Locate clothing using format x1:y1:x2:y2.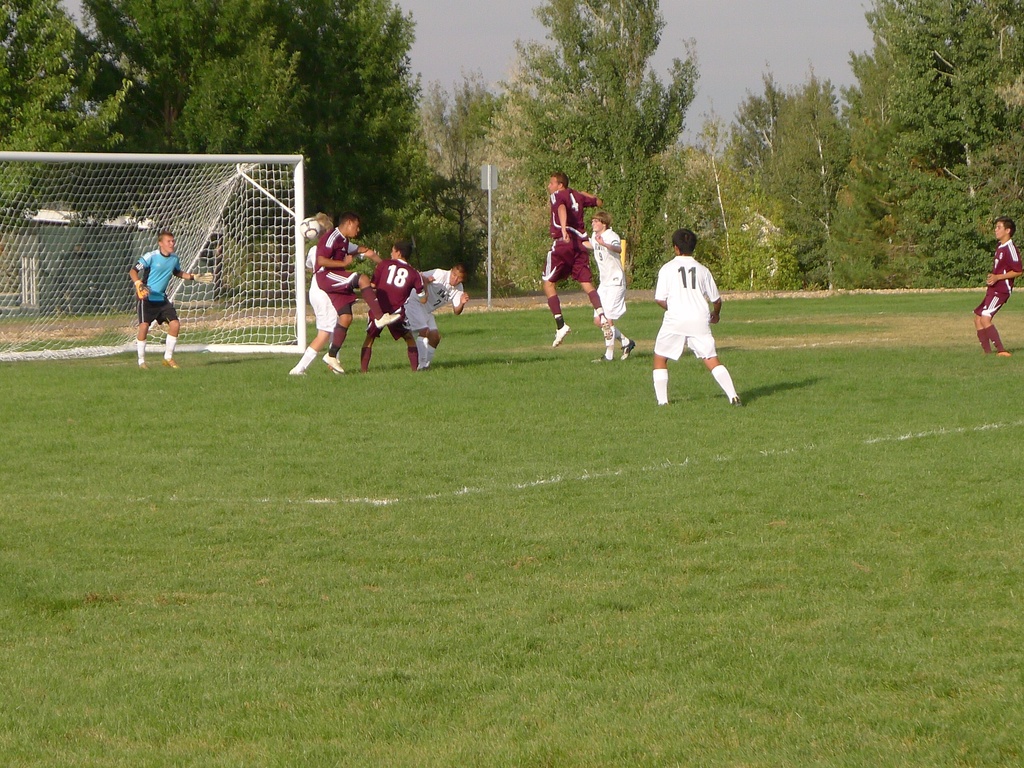
590:217:632:322.
